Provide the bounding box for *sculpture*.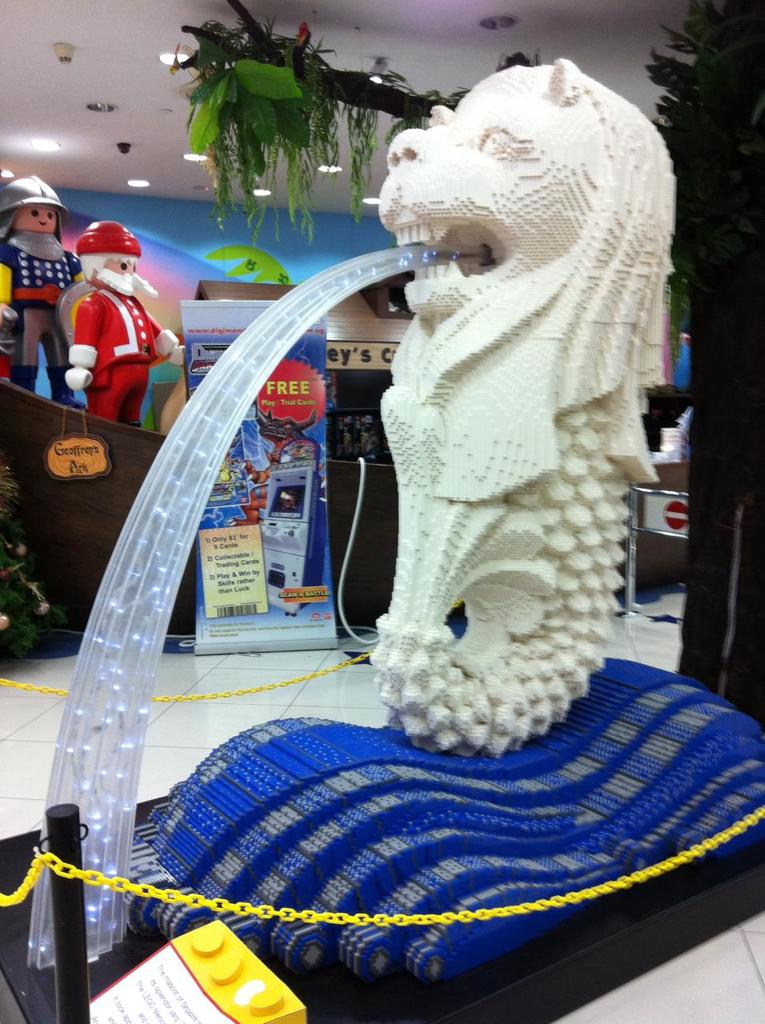
(251,115,668,864).
